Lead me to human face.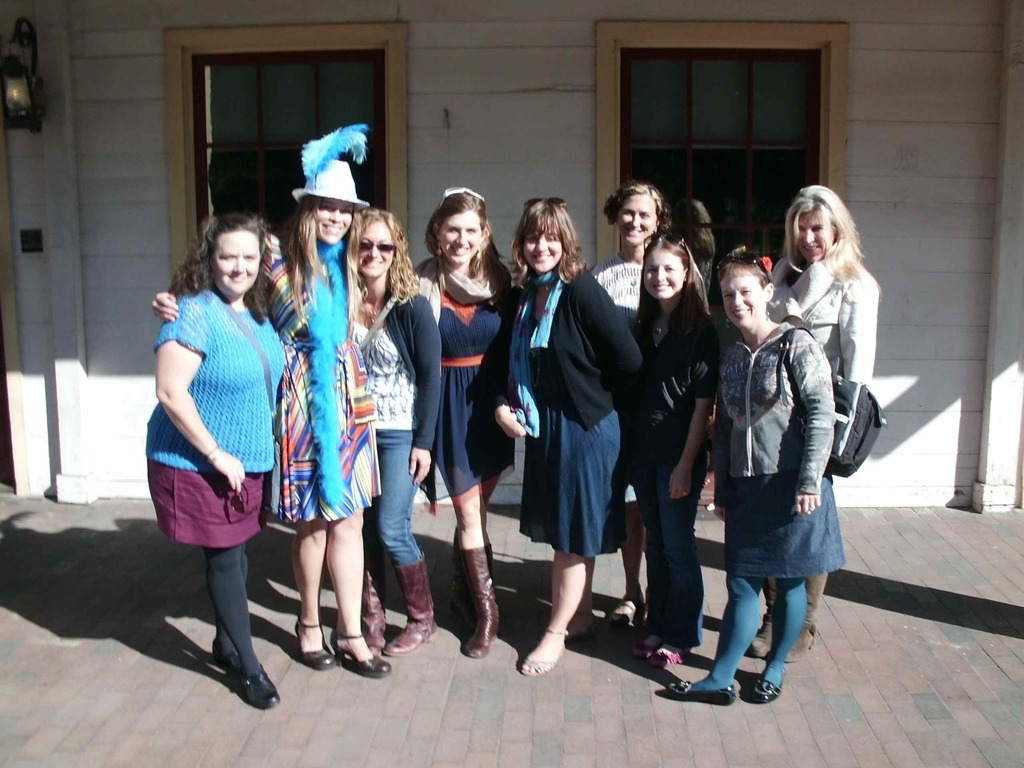
Lead to [313, 200, 354, 246].
